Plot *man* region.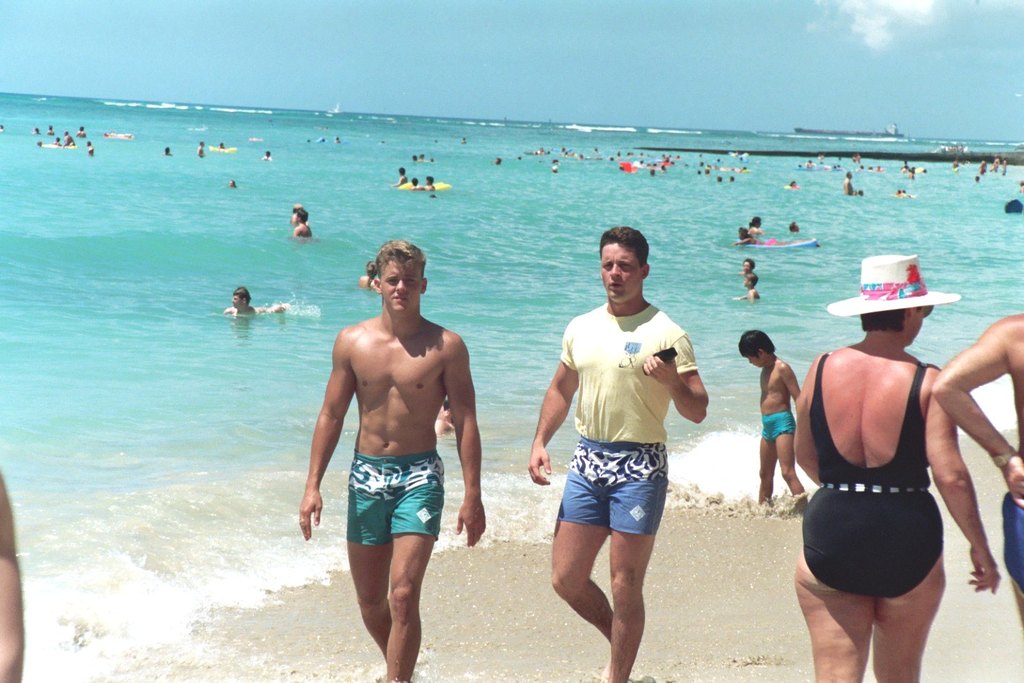
Plotted at 291,231,493,682.
